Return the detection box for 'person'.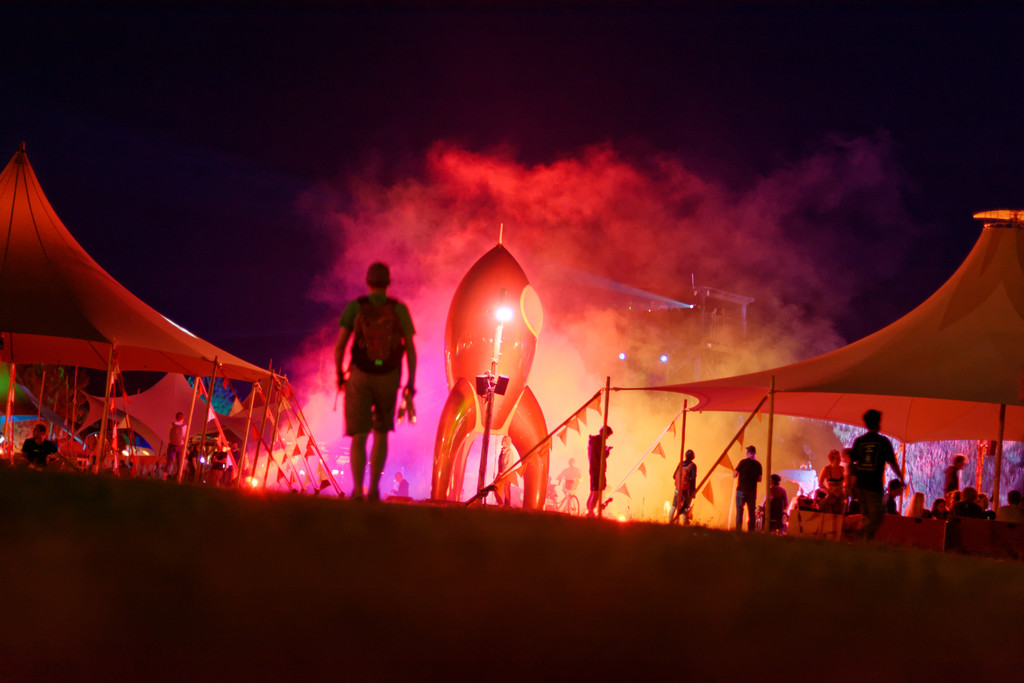
bbox(942, 446, 974, 504).
